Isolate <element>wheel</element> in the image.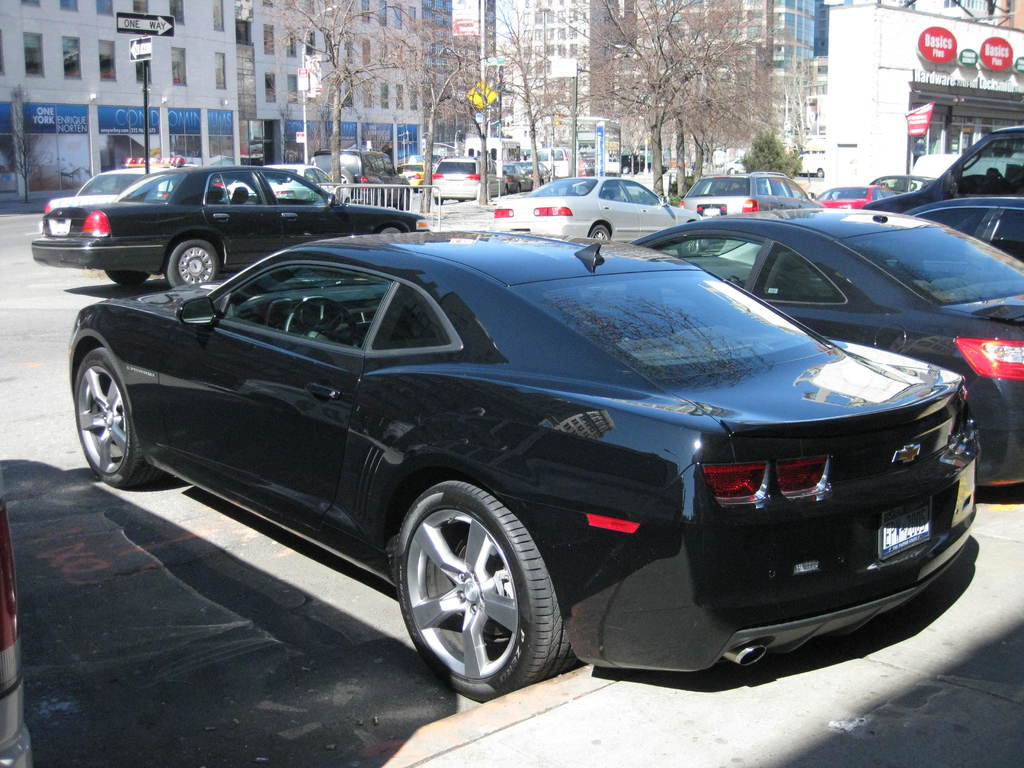
Isolated region: {"x1": 380, "y1": 218, "x2": 405, "y2": 232}.
